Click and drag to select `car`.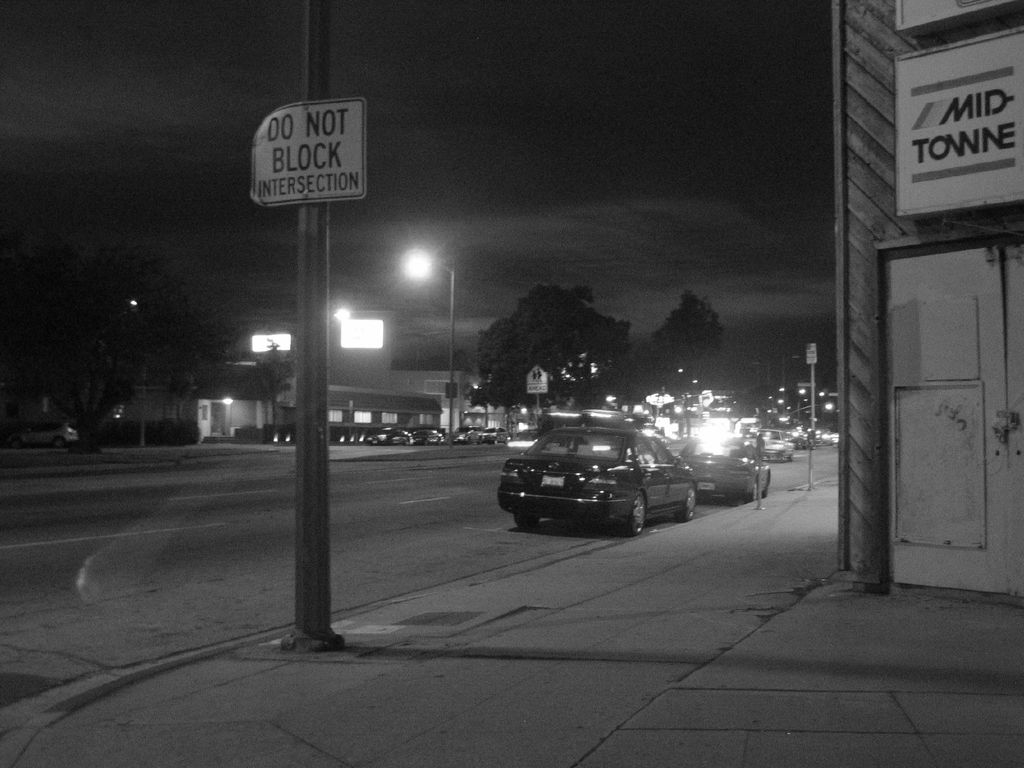
Selection: (x1=684, y1=435, x2=768, y2=500).
